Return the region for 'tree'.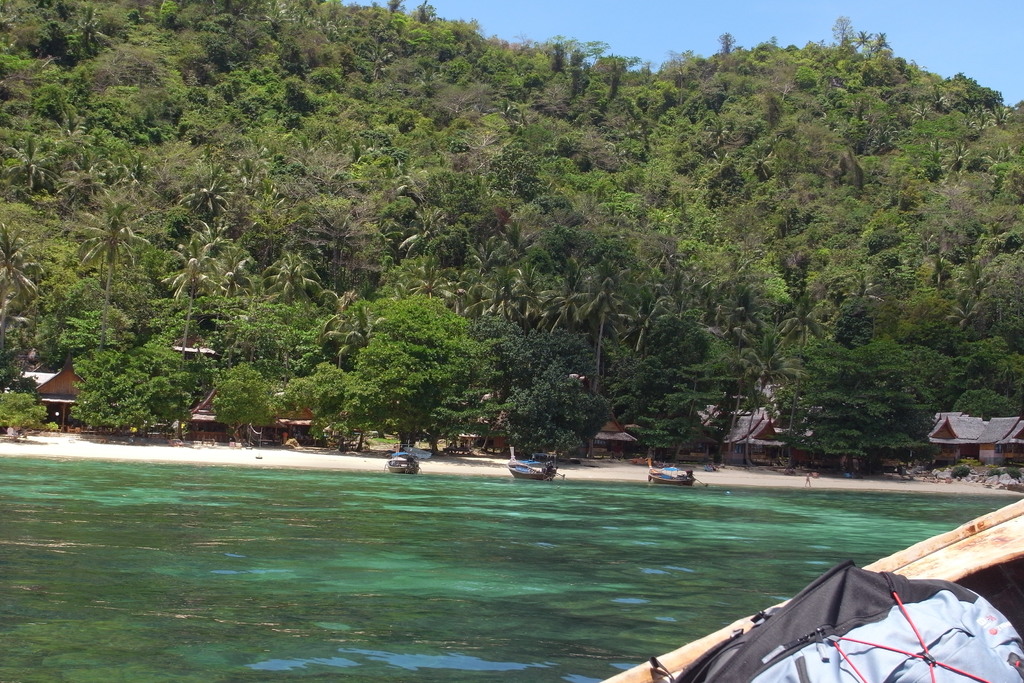
5/150/55/195.
